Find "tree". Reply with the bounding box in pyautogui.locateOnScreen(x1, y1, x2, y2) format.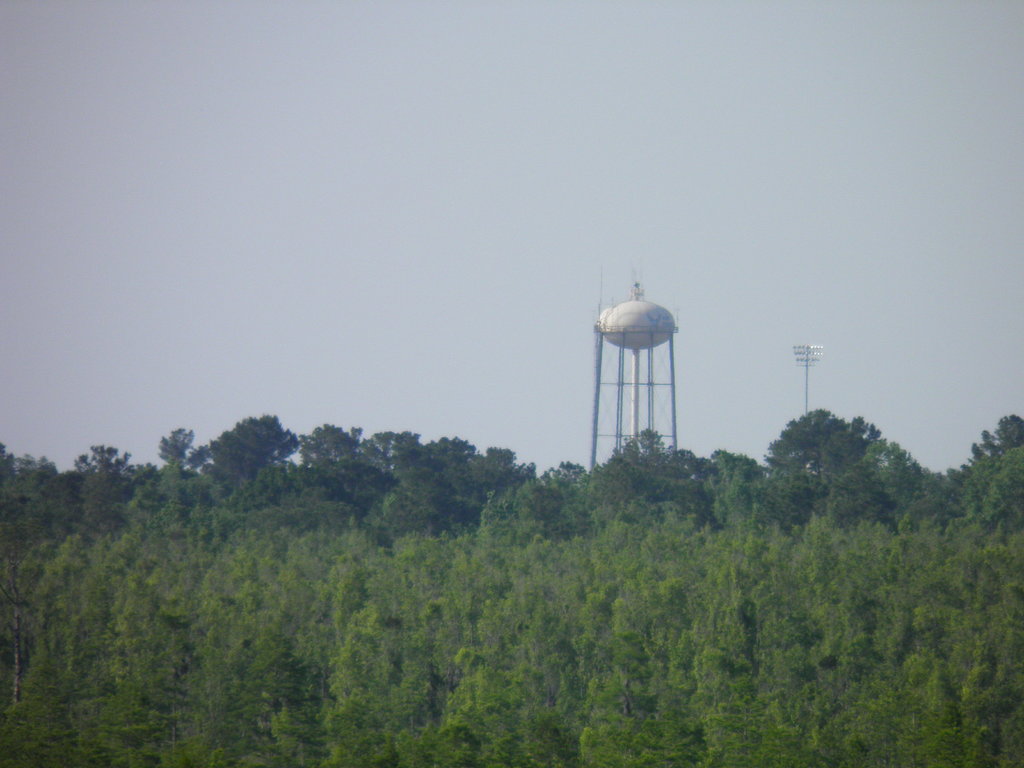
pyautogui.locateOnScreen(892, 438, 959, 532).
